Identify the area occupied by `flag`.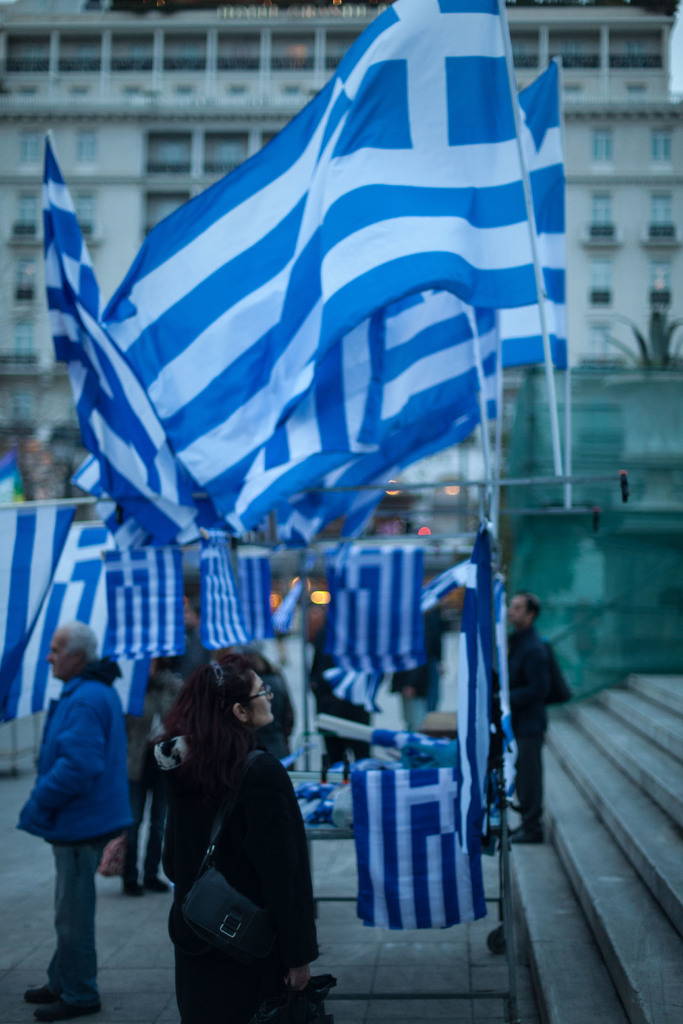
Area: (331, 541, 415, 666).
